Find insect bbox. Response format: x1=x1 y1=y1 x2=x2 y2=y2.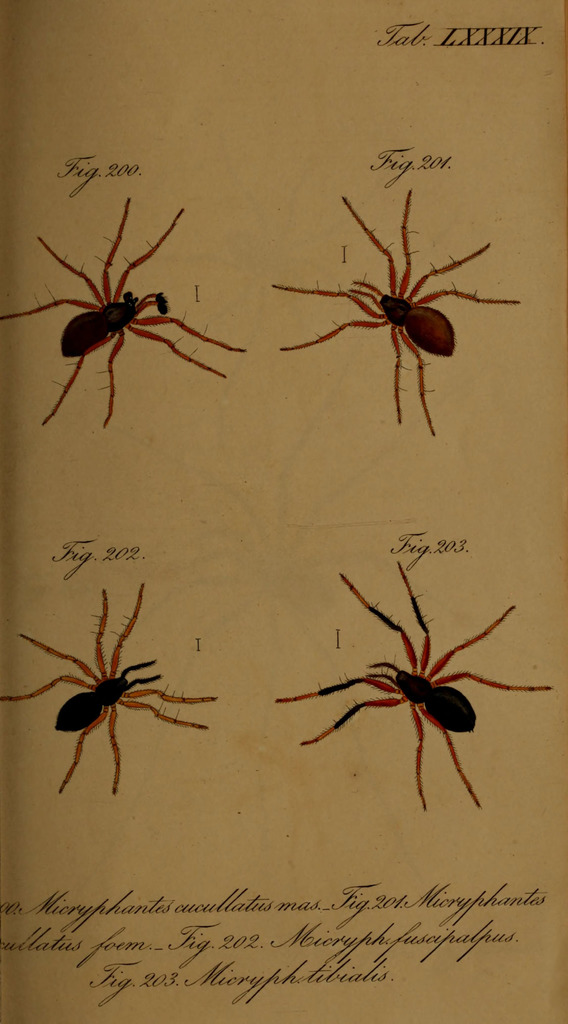
x1=4 y1=200 x2=255 y2=428.
